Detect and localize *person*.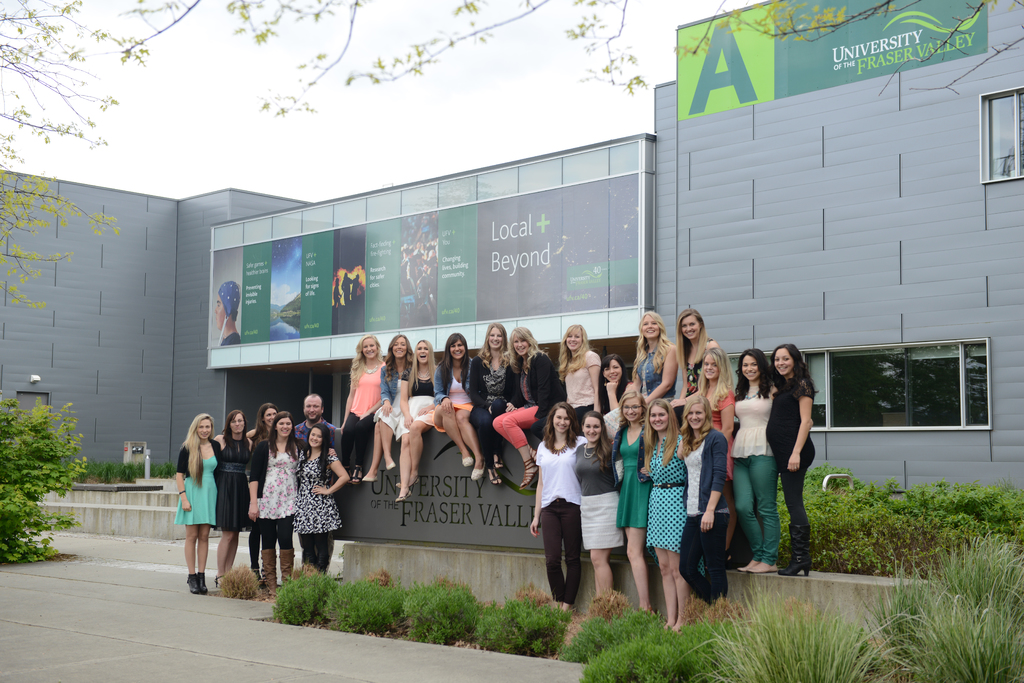
Localized at [251,403,277,575].
